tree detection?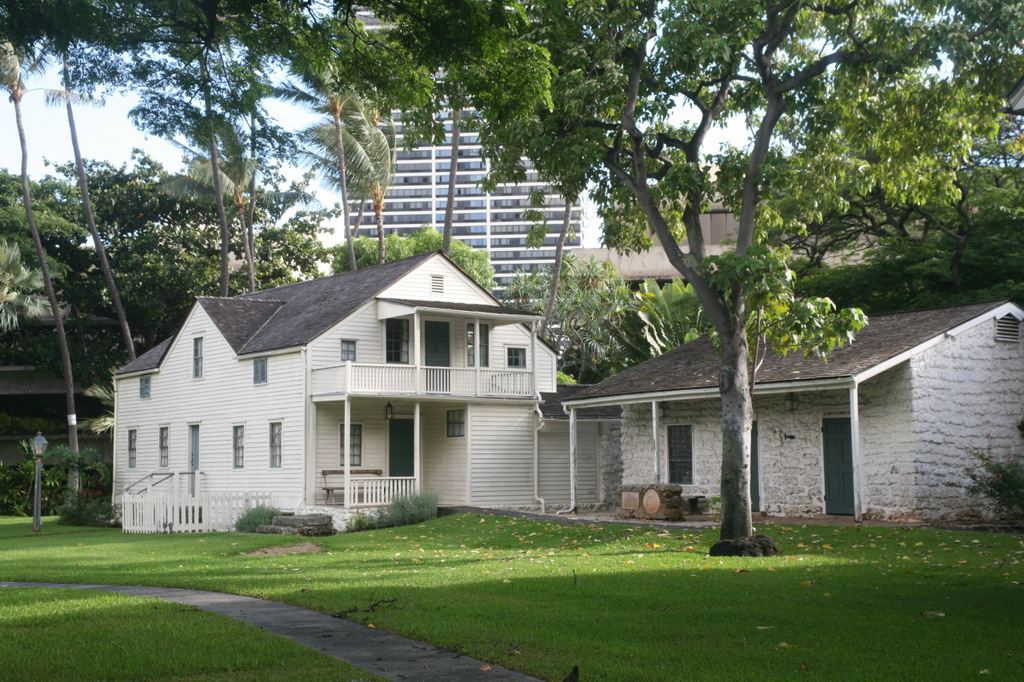
Rect(22, 0, 135, 362)
